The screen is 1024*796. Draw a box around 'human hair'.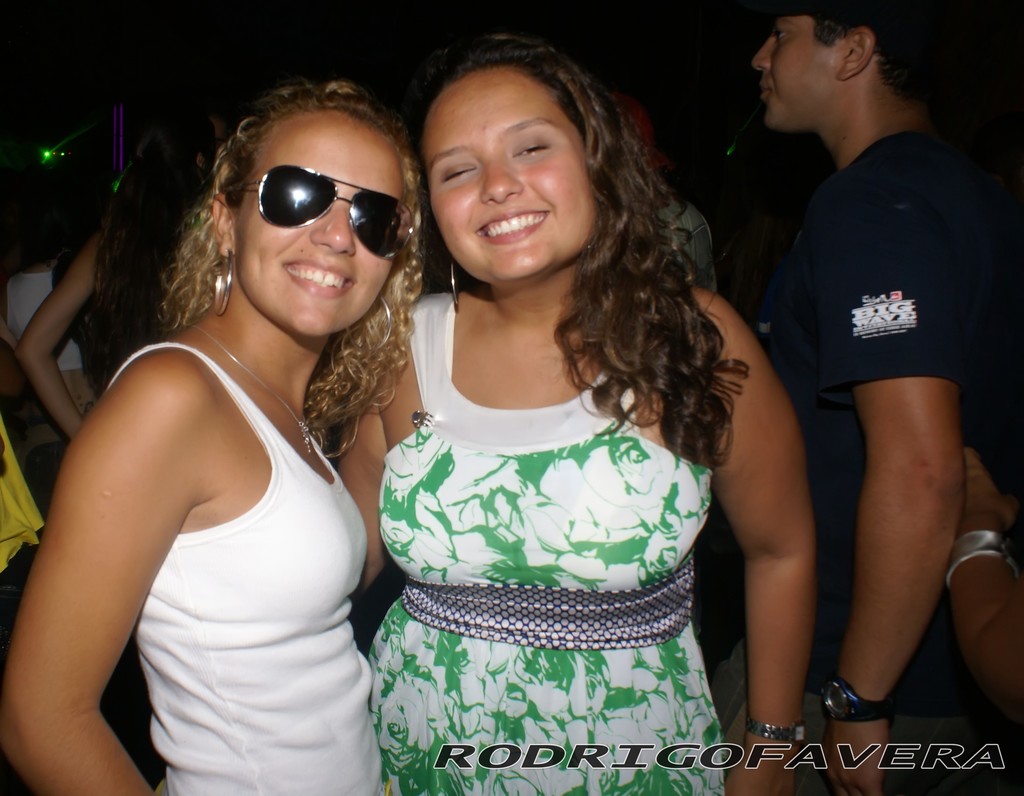
766,0,929,109.
